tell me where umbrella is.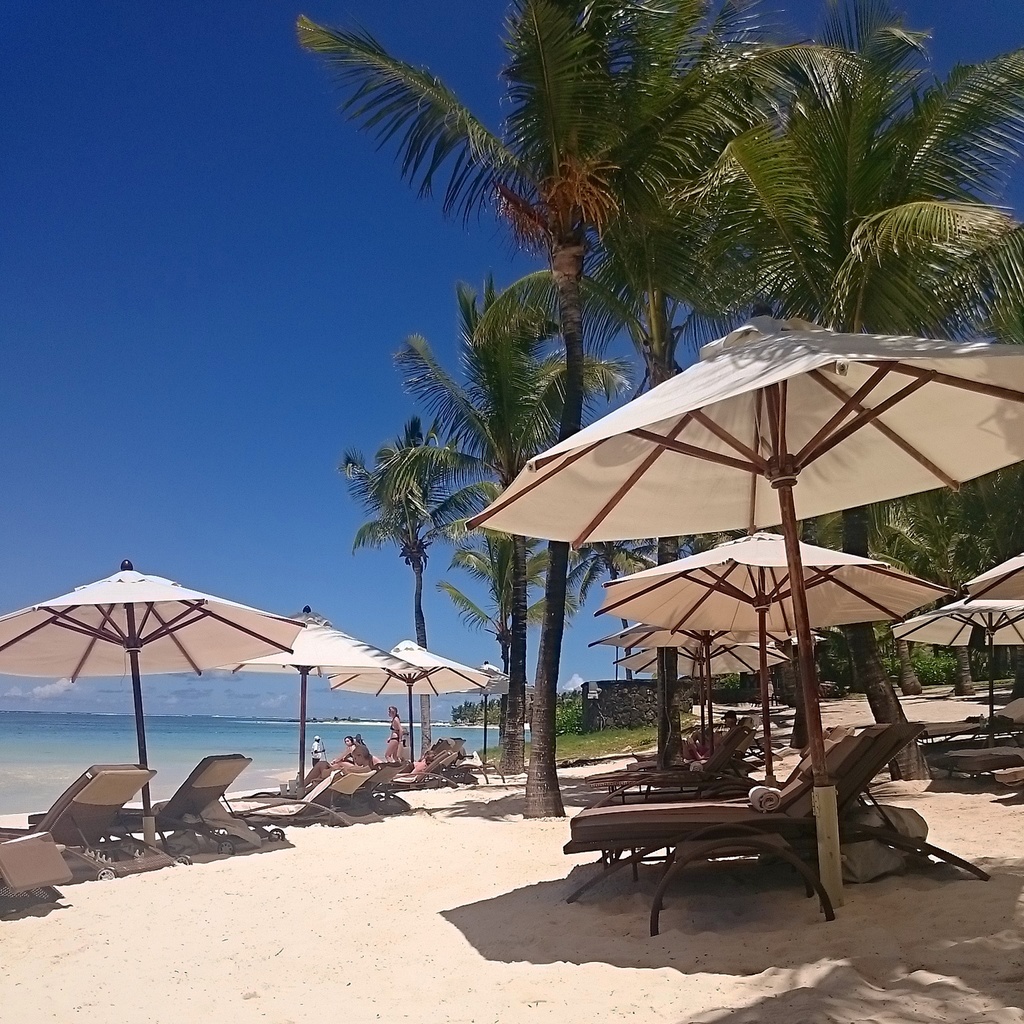
umbrella is at Rect(0, 557, 313, 845).
